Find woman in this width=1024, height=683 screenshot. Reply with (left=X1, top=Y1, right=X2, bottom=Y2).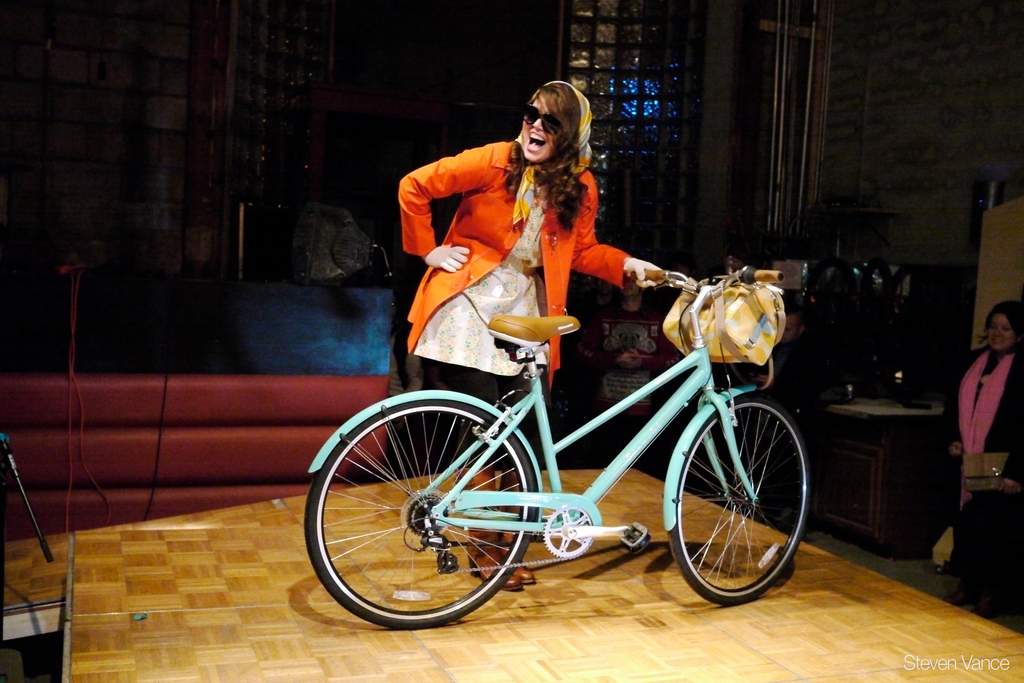
(left=412, top=119, right=712, bottom=573).
